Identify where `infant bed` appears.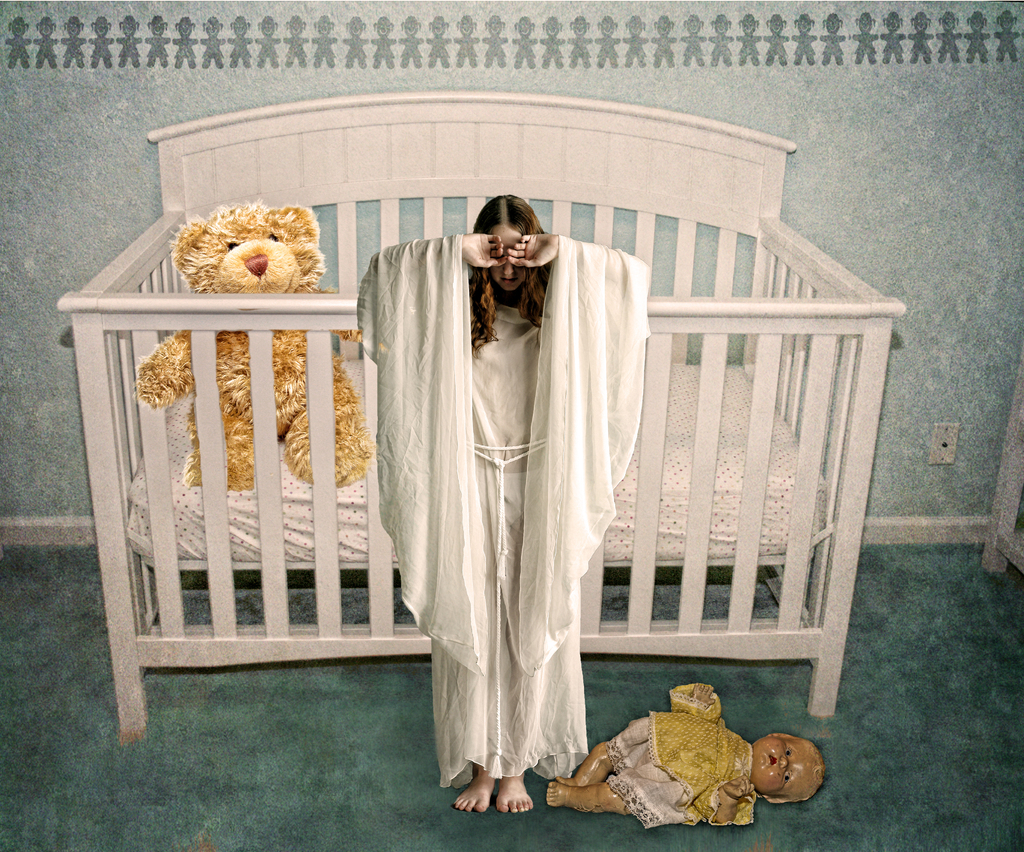
Appears at (58,88,906,733).
